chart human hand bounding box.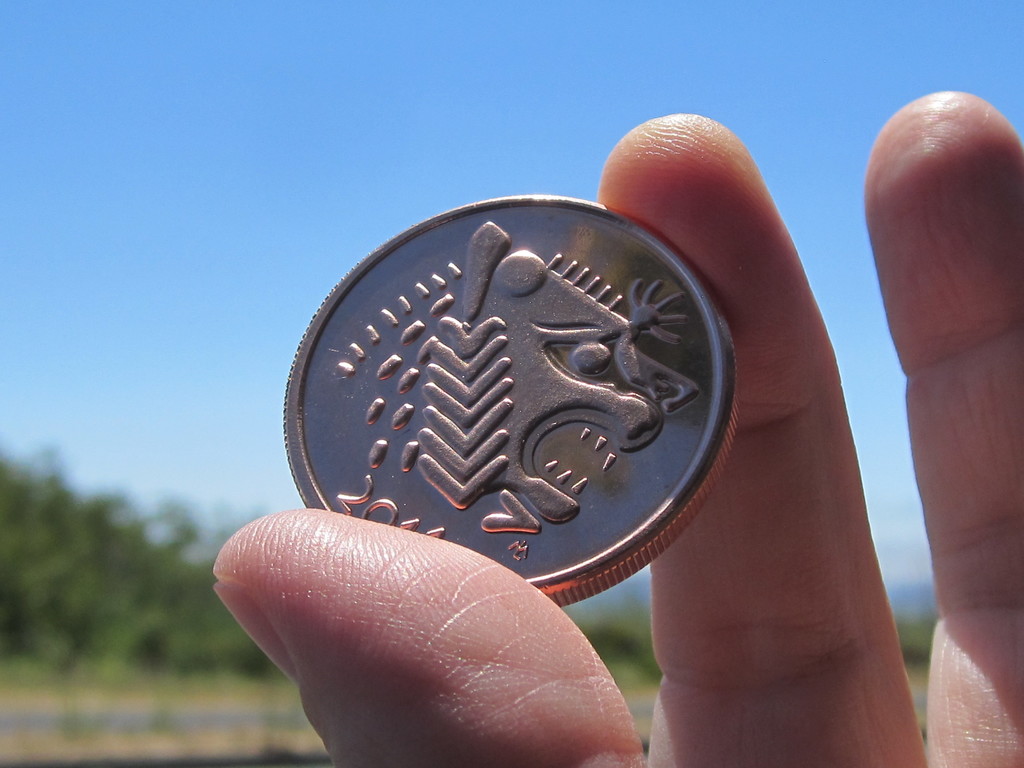
Charted: <box>217,112,1023,767</box>.
